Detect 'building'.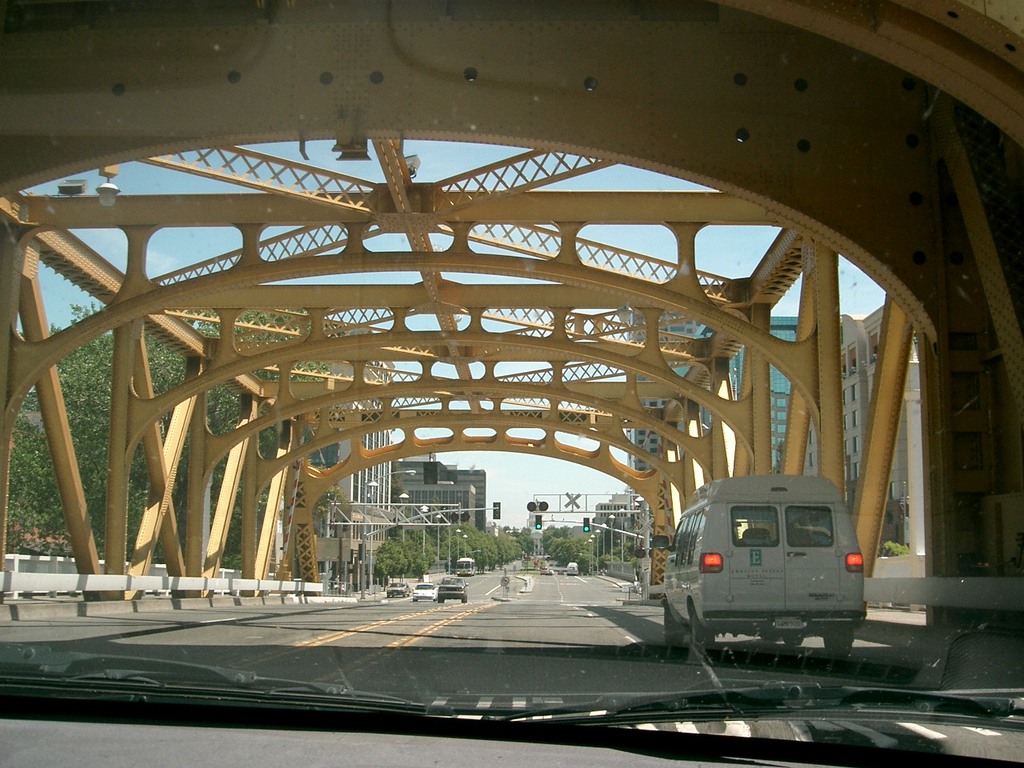
Detected at {"left": 622, "top": 309, "right": 803, "bottom": 526}.
